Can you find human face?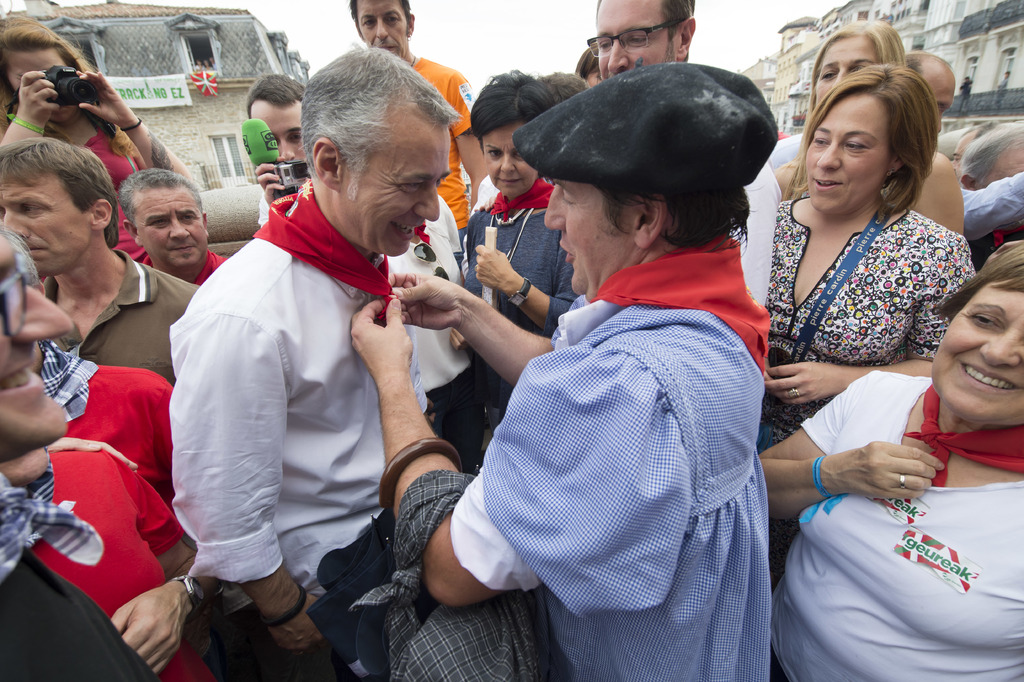
Yes, bounding box: 0/242/70/449.
